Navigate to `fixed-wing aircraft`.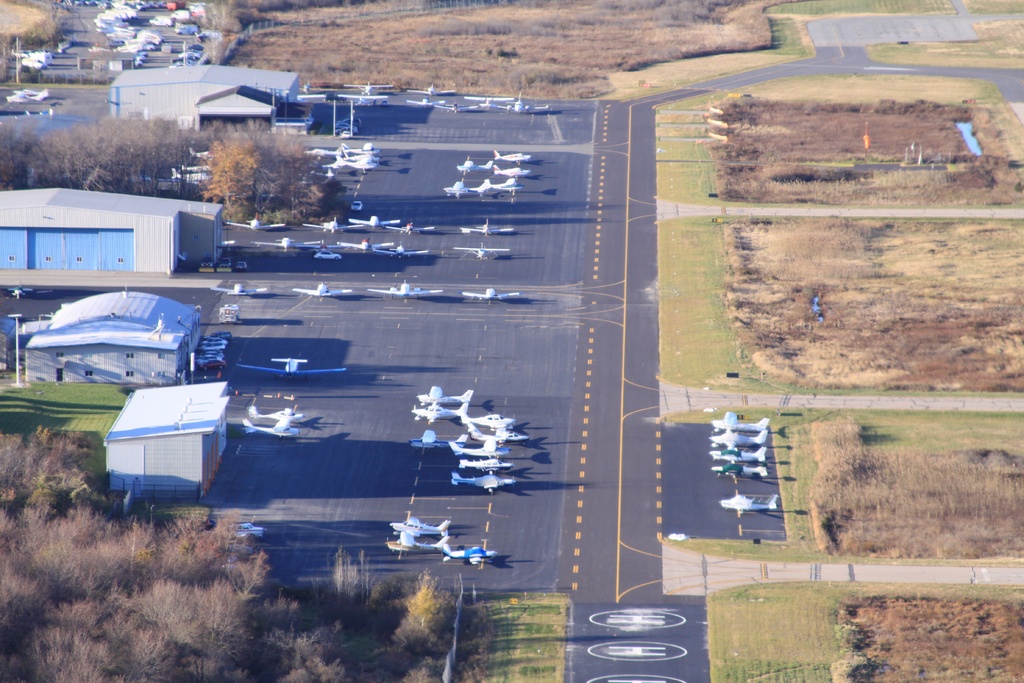
Navigation target: box=[493, 160, 531, 176].
